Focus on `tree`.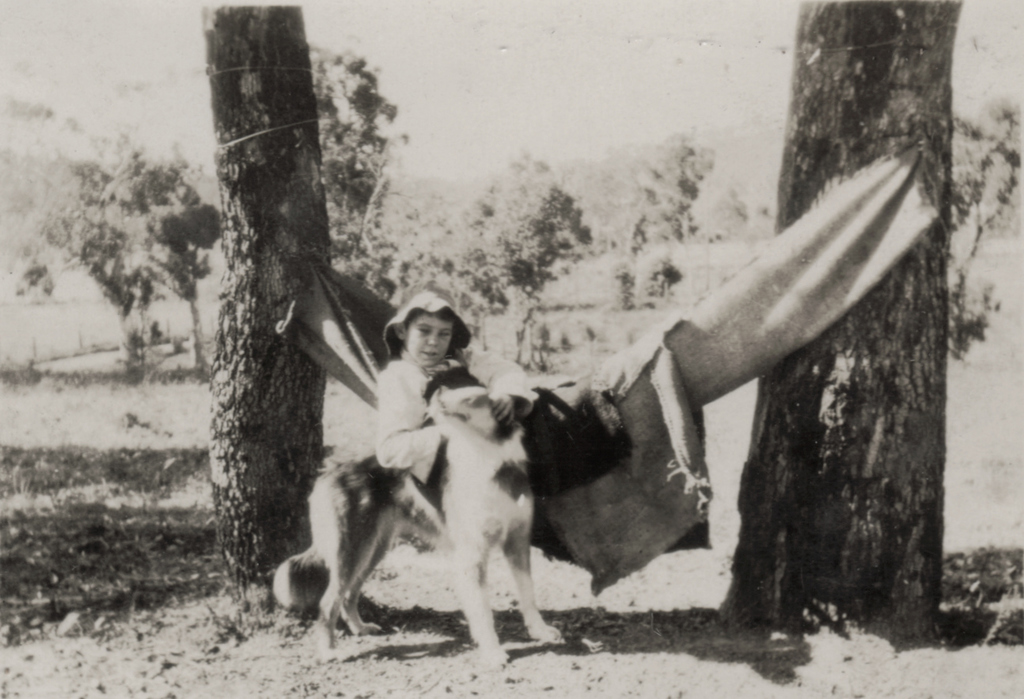
Focused at detection(381, 123, 780, 382).
